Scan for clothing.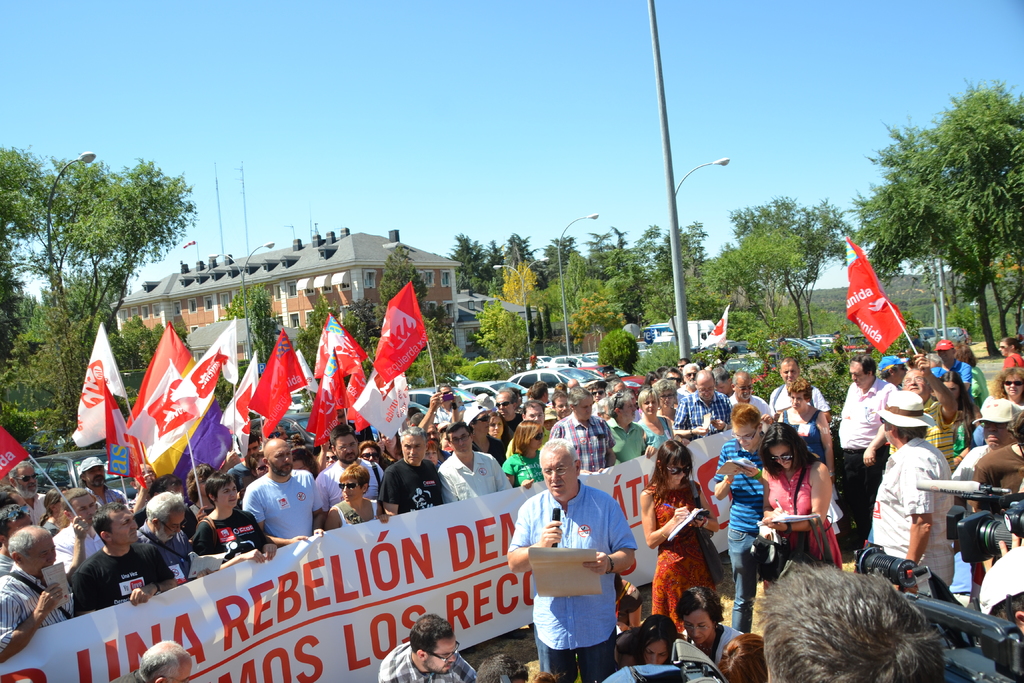
Scan result: bbox=(440, 454, 513, 493).
